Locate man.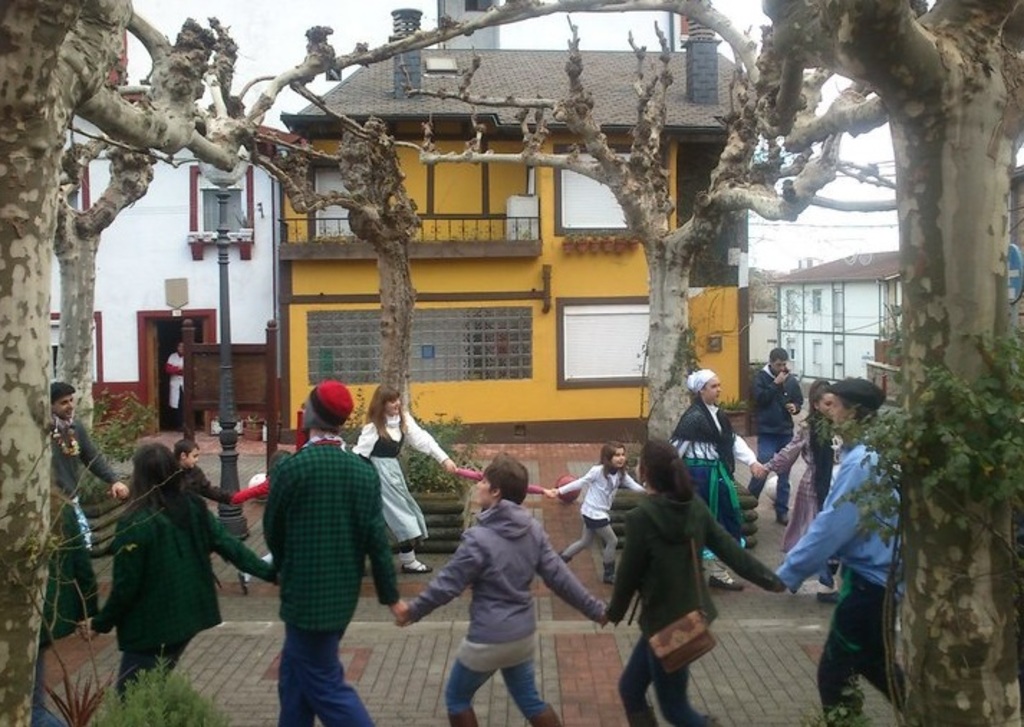
Bounding box: <box>52,376,134,629</box>.
